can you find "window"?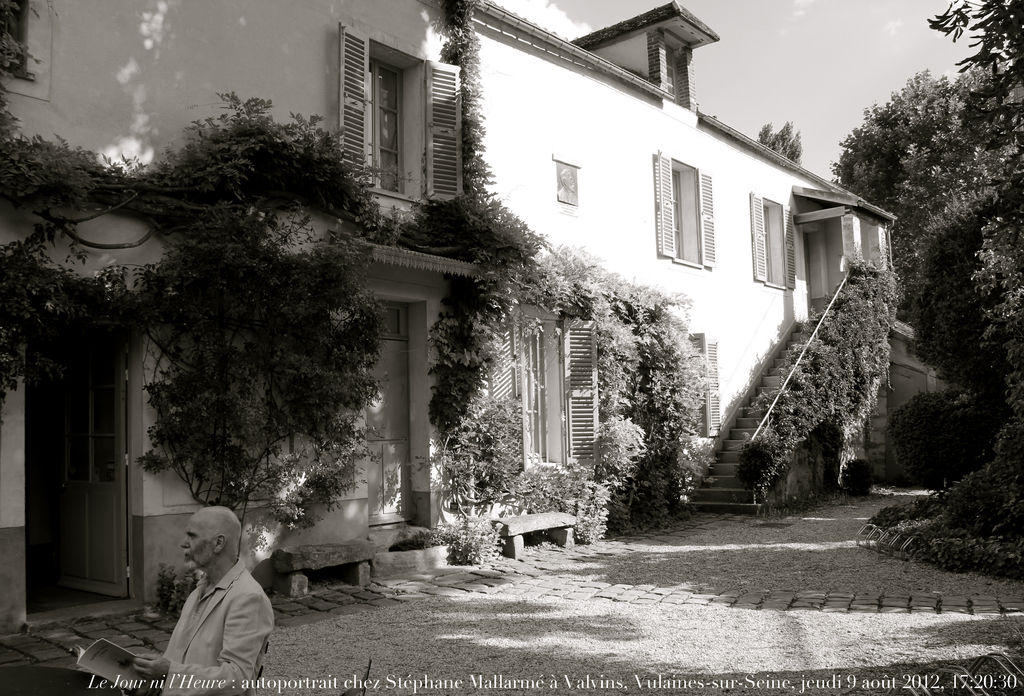
Yes, bounding box: x1=749, y1=190, x2=803, y2=289.
